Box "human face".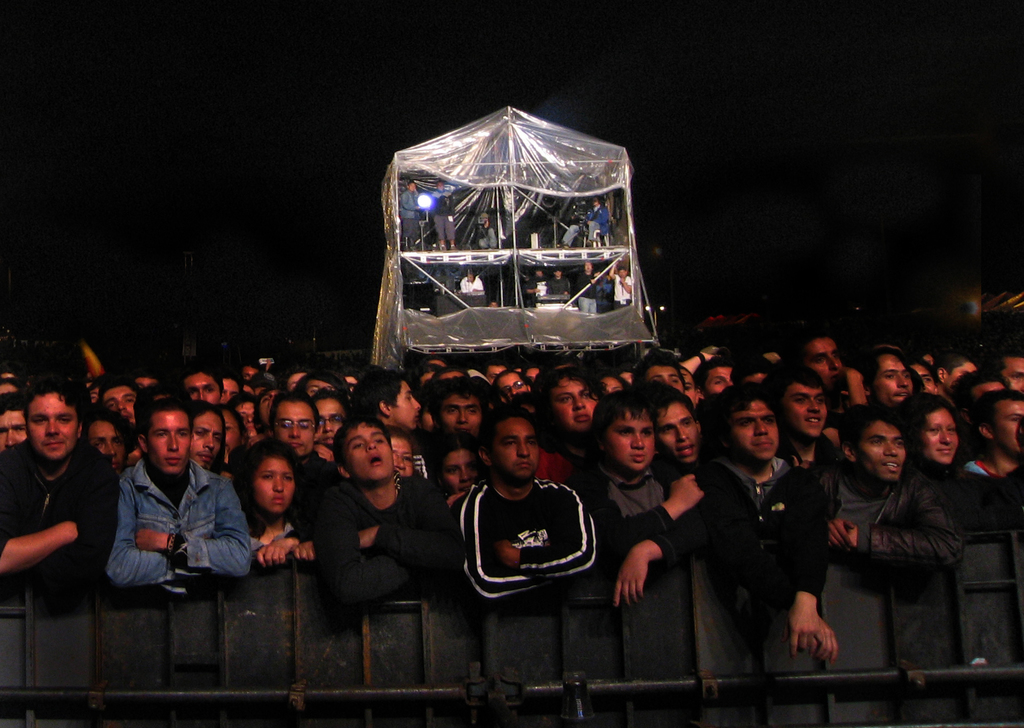
[left=150, top=409, right=193, bottom=479].
